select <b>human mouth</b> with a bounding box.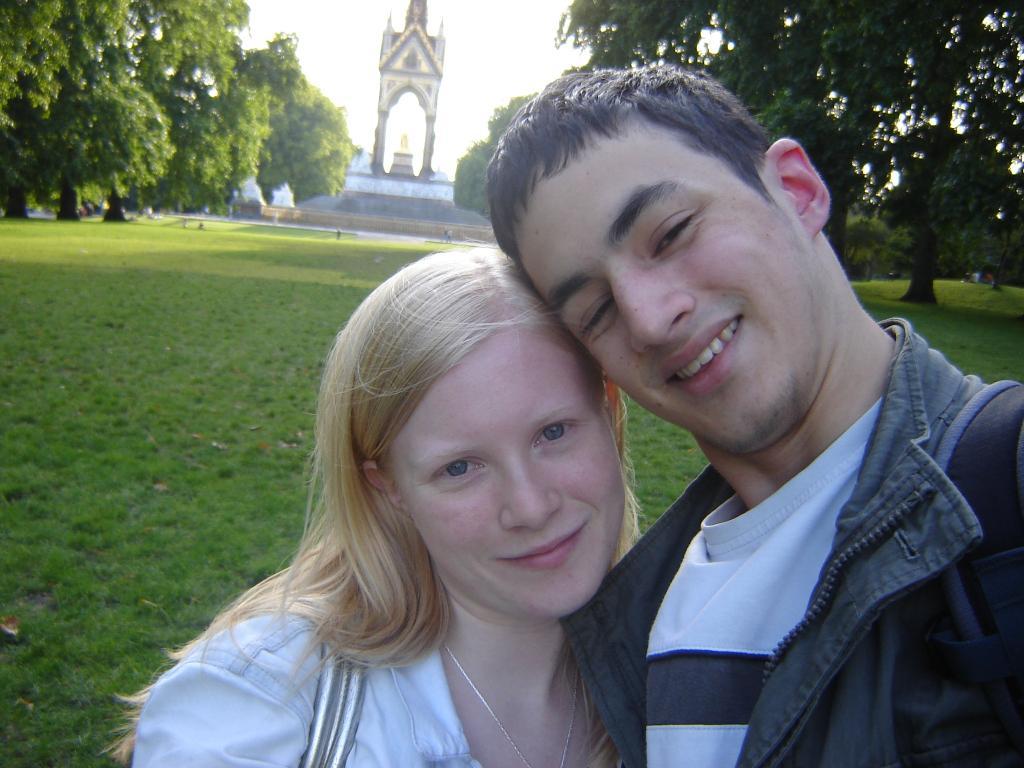
crop(674, 317, 750, 393).
